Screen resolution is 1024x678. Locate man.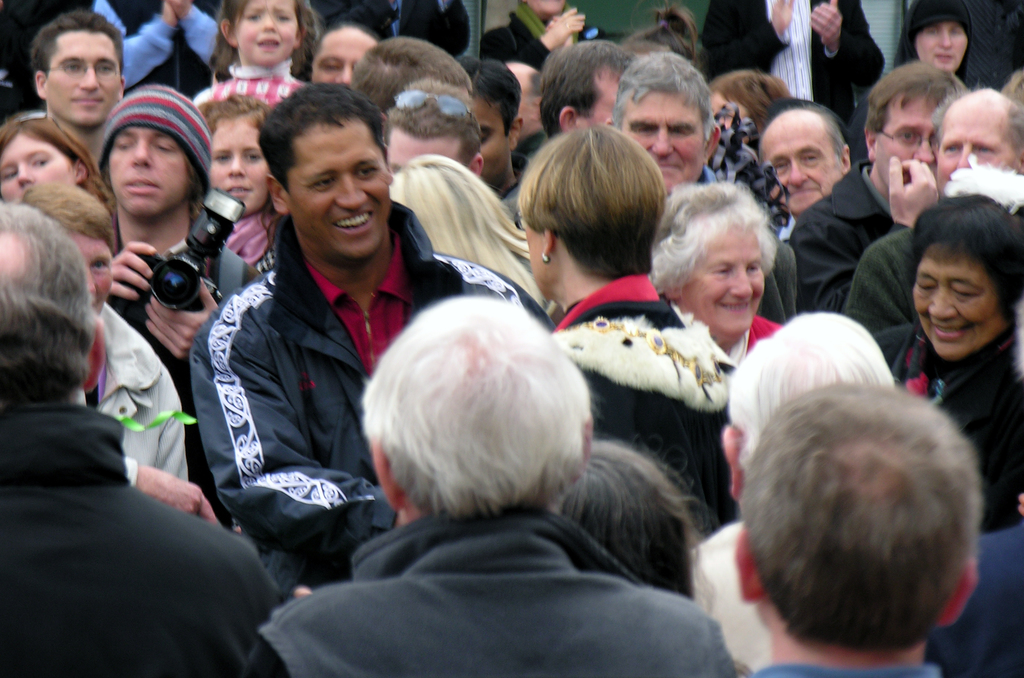
l=0, t=198, r=282, b=677.
